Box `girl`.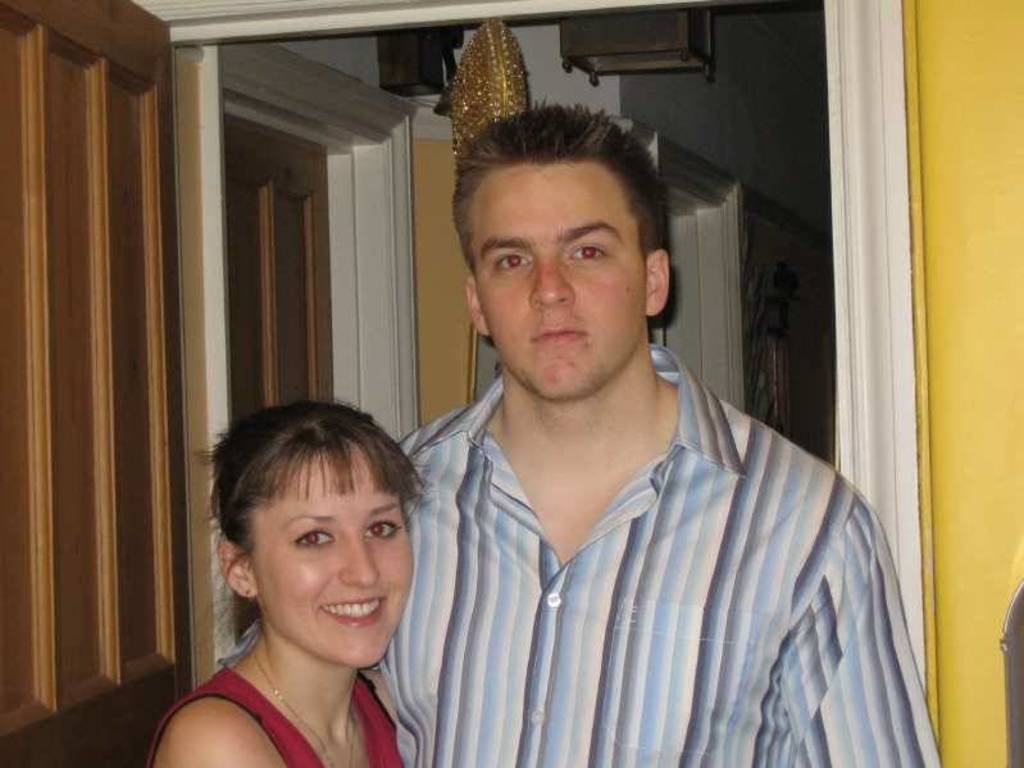
[left=144, top=395, right=436, bottom=767].
